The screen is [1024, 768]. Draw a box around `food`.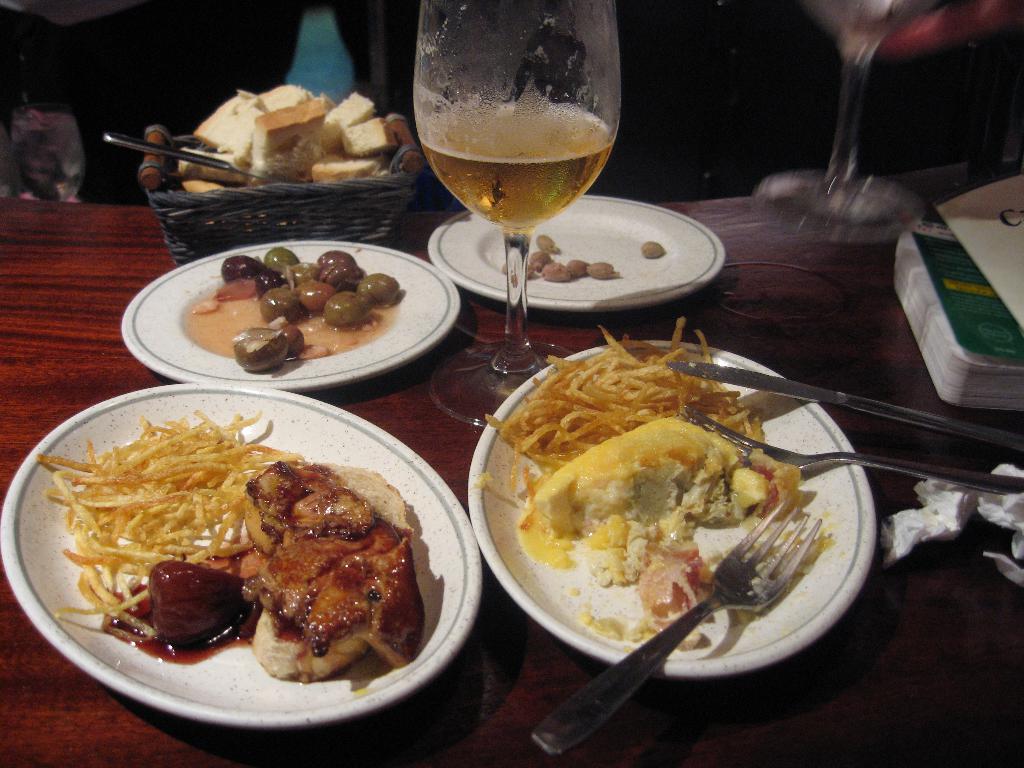
[left=116, top=557, right=250, bottom=660].
